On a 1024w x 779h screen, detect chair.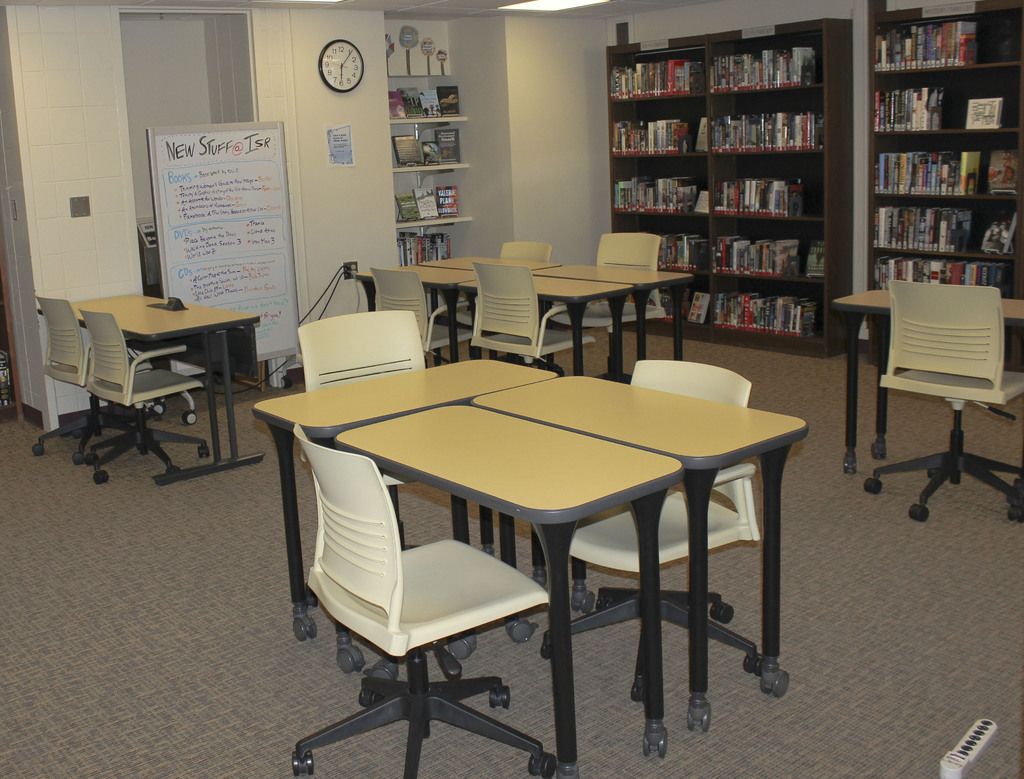
[left=299, top=309, right=534, bottom=632].
